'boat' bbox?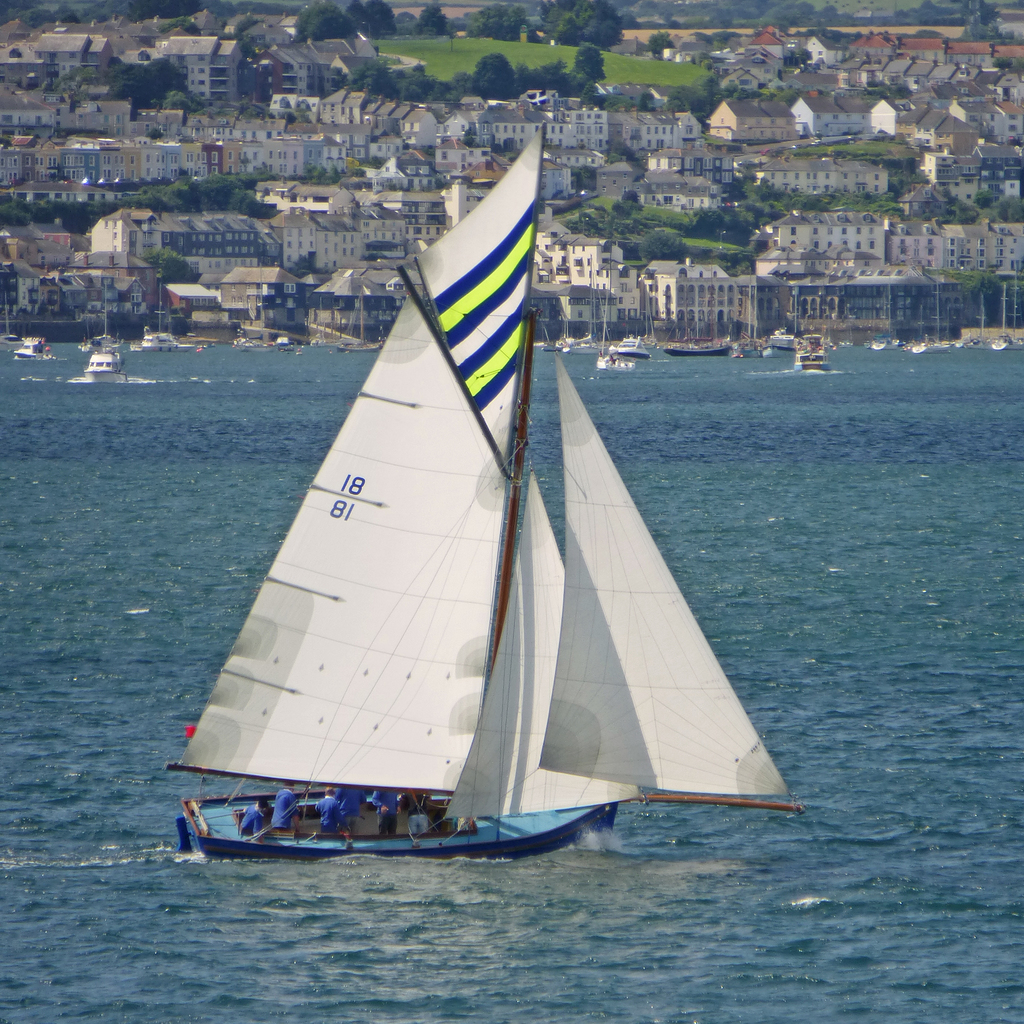
x1=731, y1=276, x2=767, y2=360
